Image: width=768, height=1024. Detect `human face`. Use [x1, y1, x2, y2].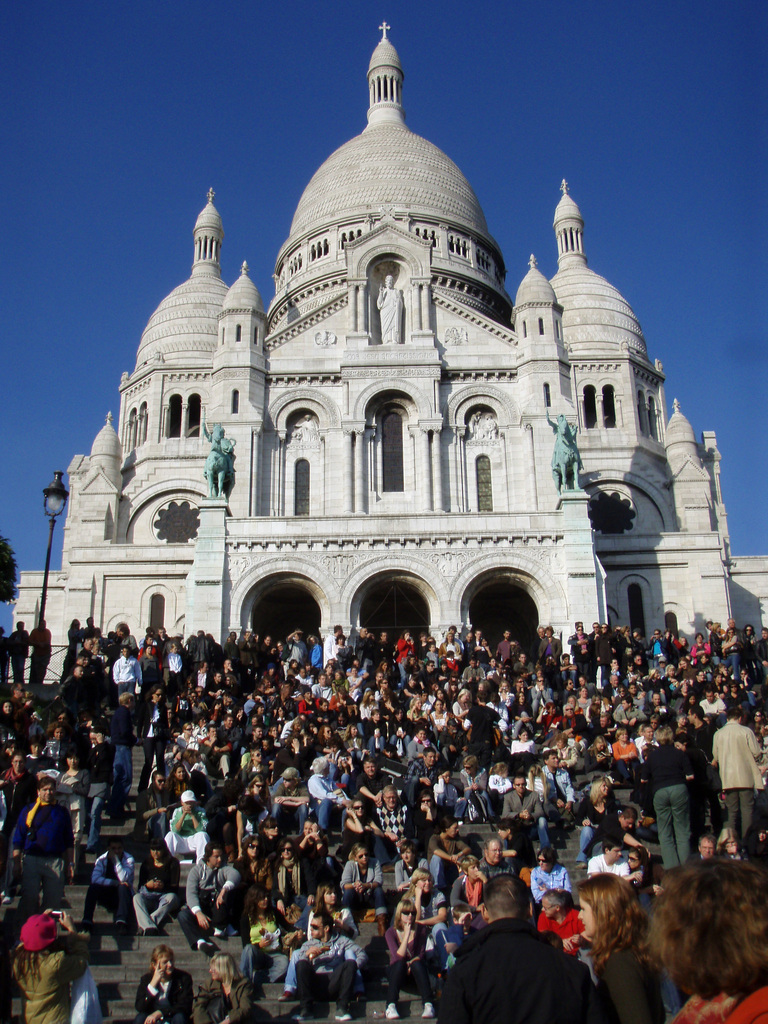
[599, 780, 609, 794].
